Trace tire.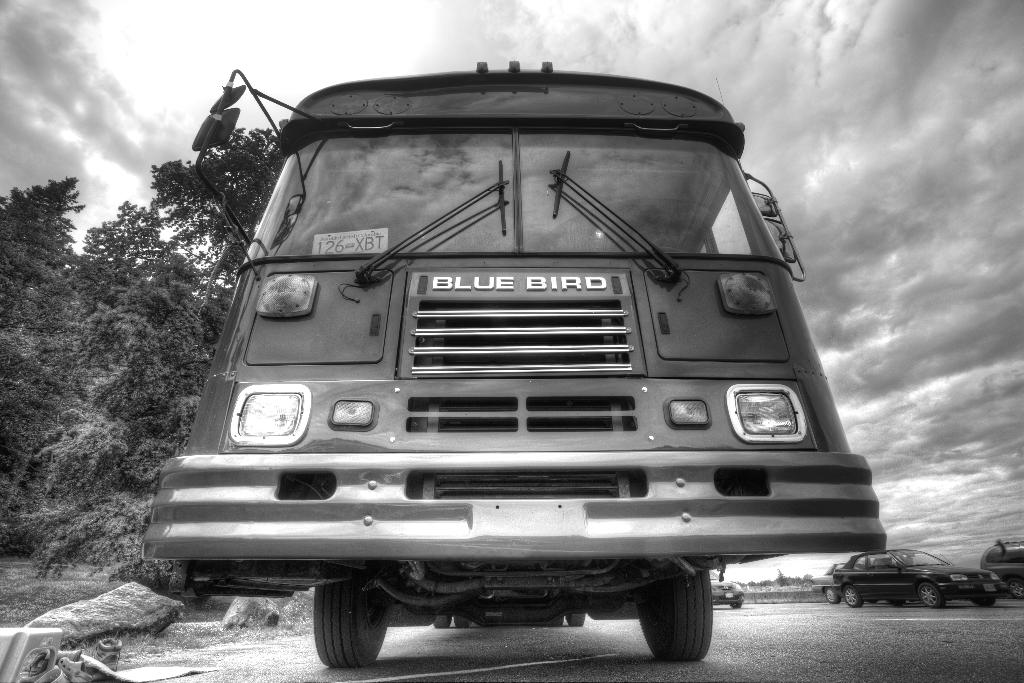
Traced to {"left": 313, "top": 578, "right": 388, "bottom": 666}.
